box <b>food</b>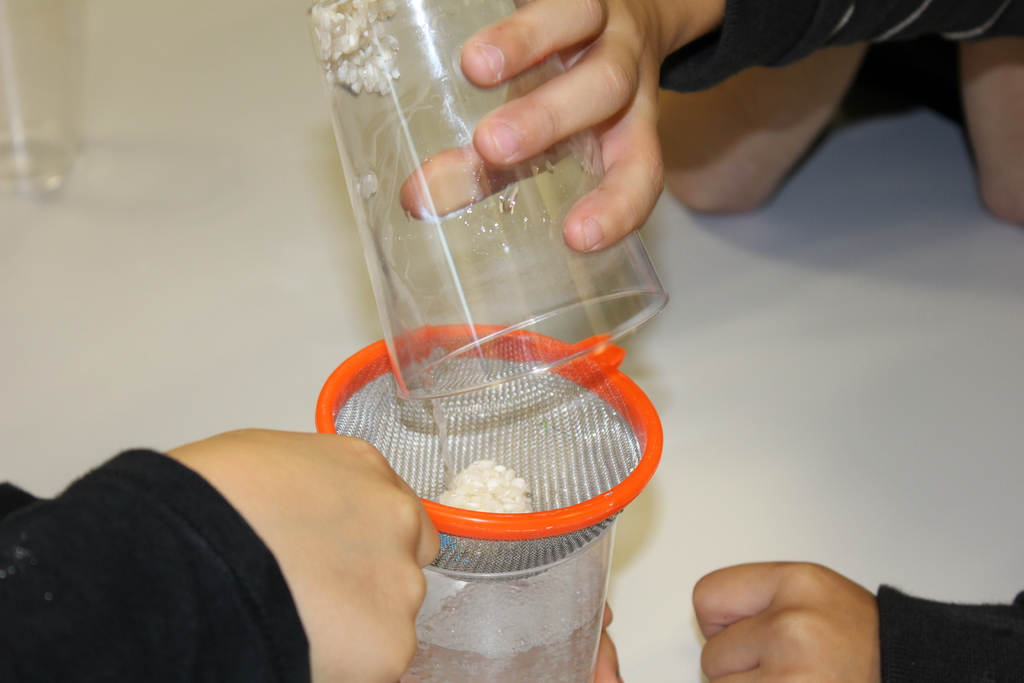
(x1=444, y1=468, x2=542, y2=524)
